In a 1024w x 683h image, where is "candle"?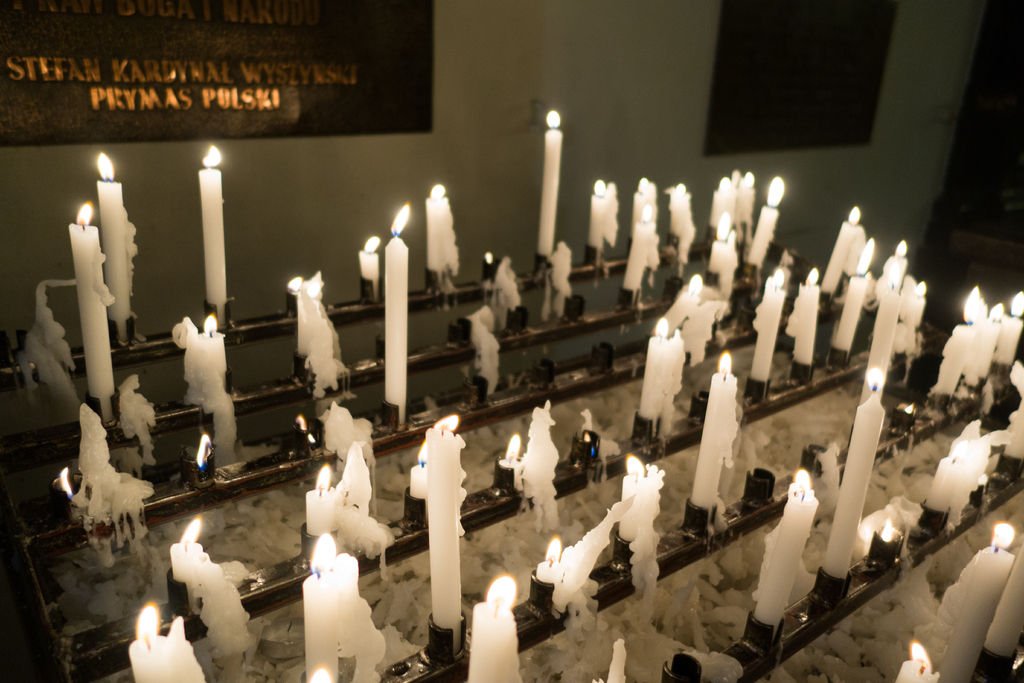
crop(924, 286, 1023, 399).
